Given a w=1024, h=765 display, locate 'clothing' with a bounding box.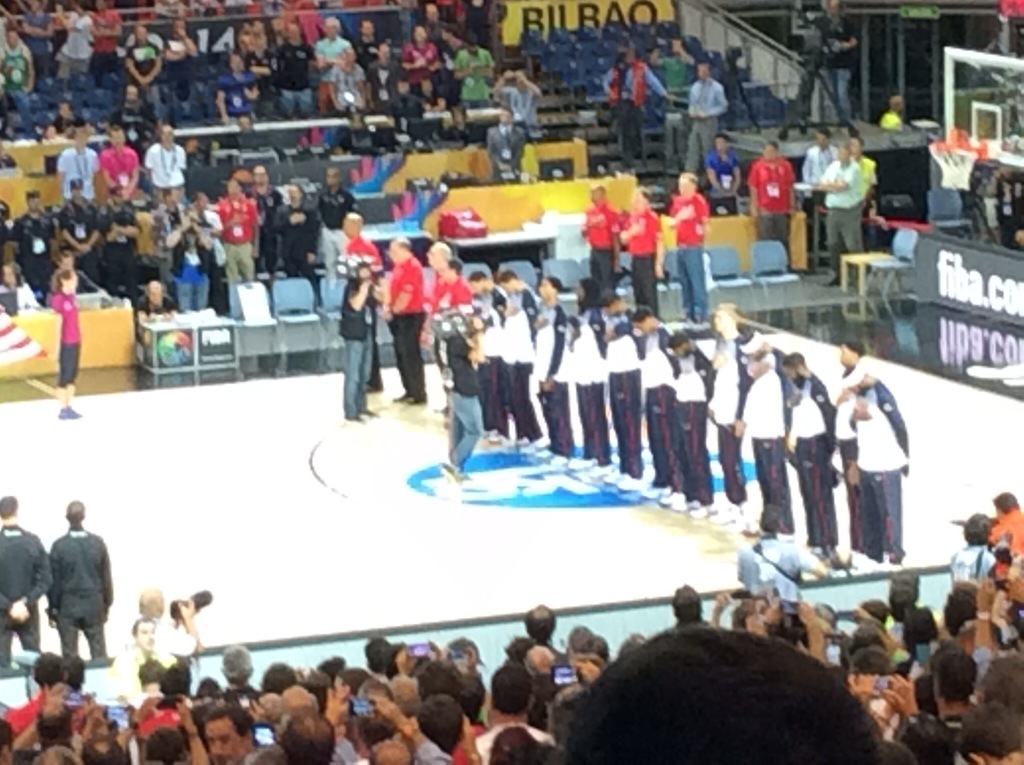
Located: 342, 271, 374, 339.
